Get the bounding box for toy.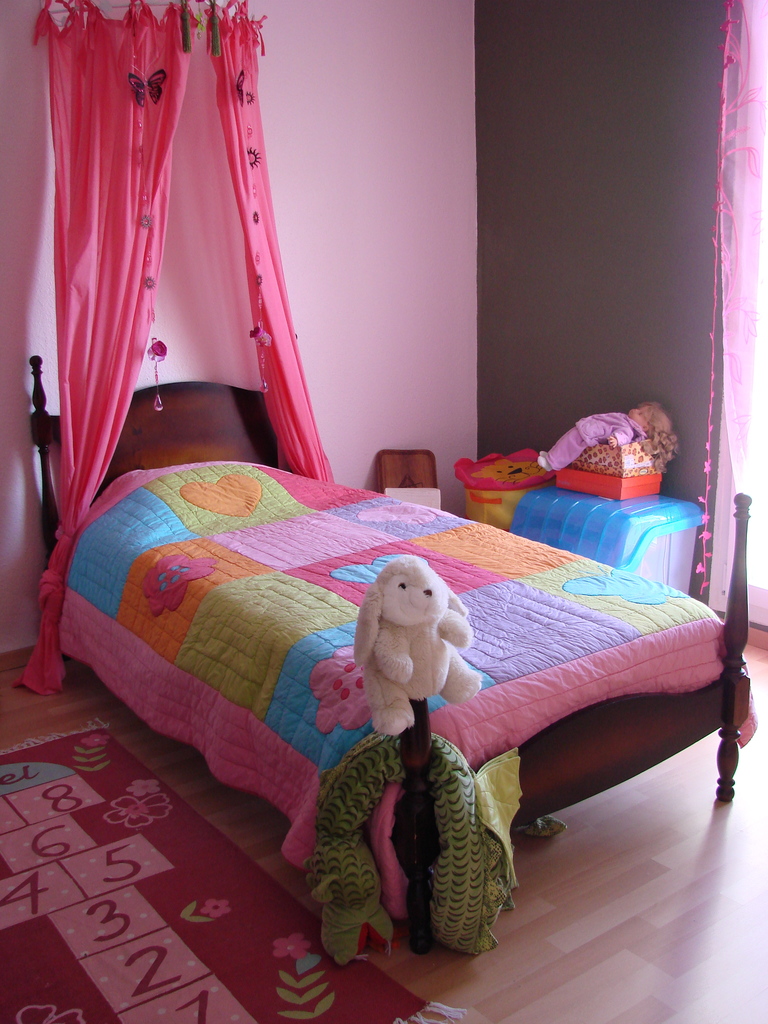
locate(534, 397, 675, 474).
